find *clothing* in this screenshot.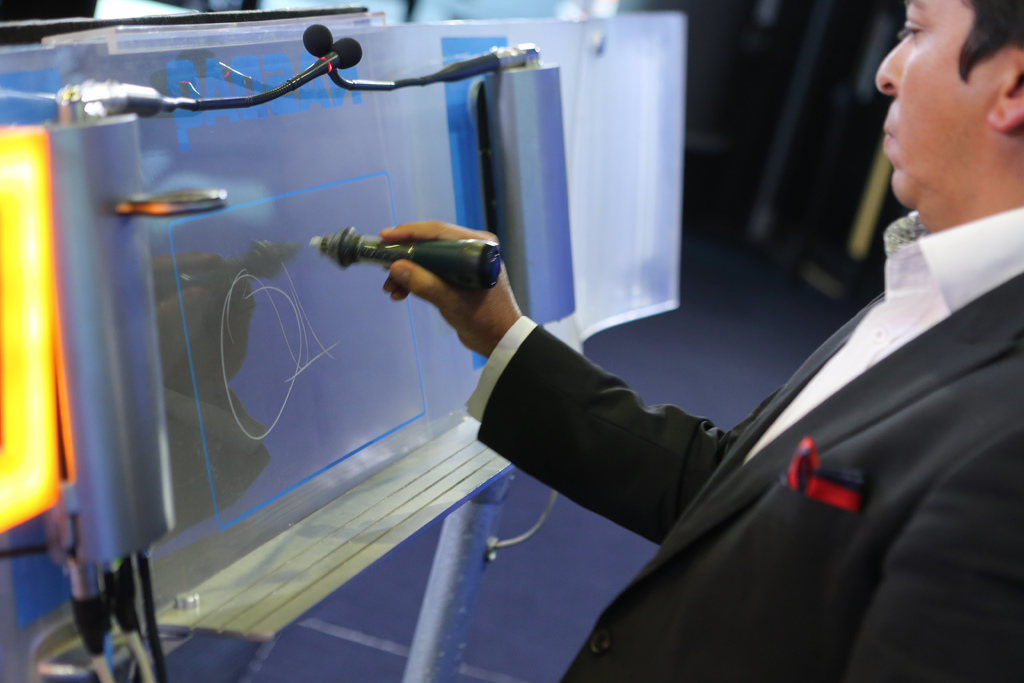
The bounding box for *clothing* is [458, 201, 1023, 682].
